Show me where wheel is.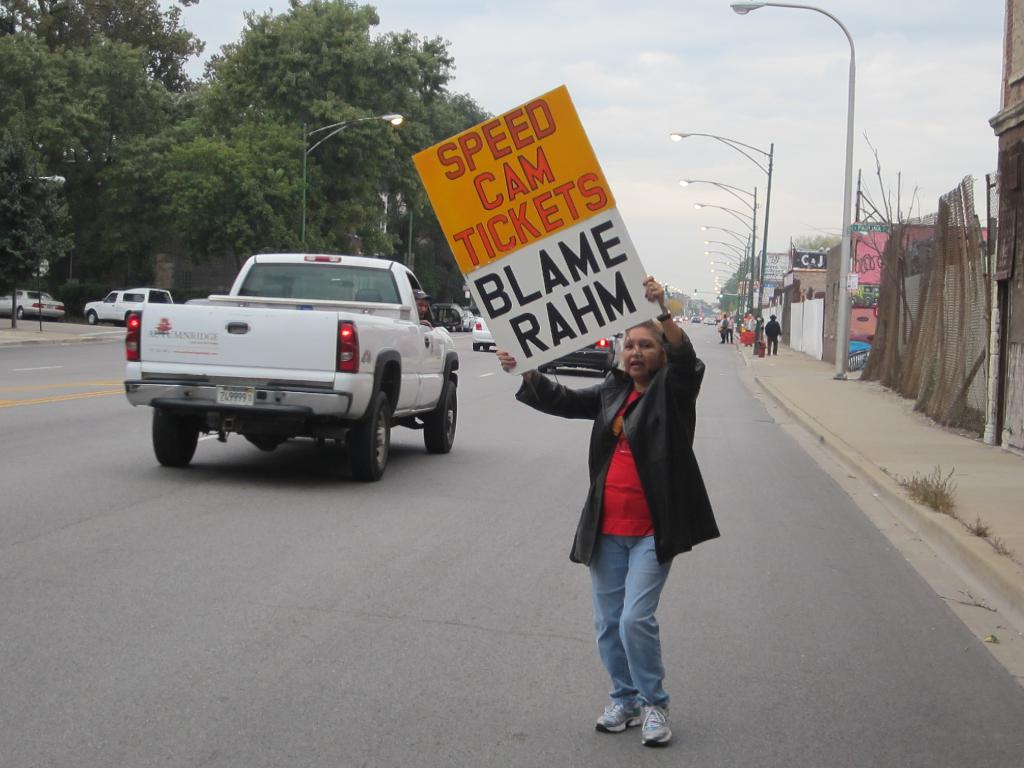
wheel is at [x1=485, y1=341, x2=490, y2=351].
